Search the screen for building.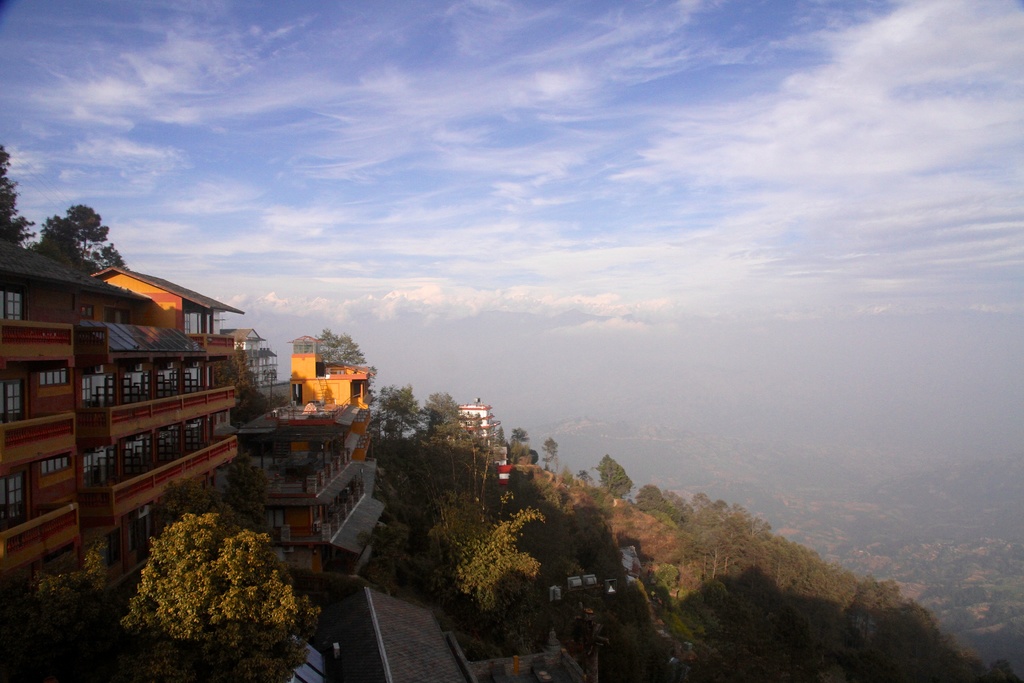
Found at box=[287, 333, 369, 419].
